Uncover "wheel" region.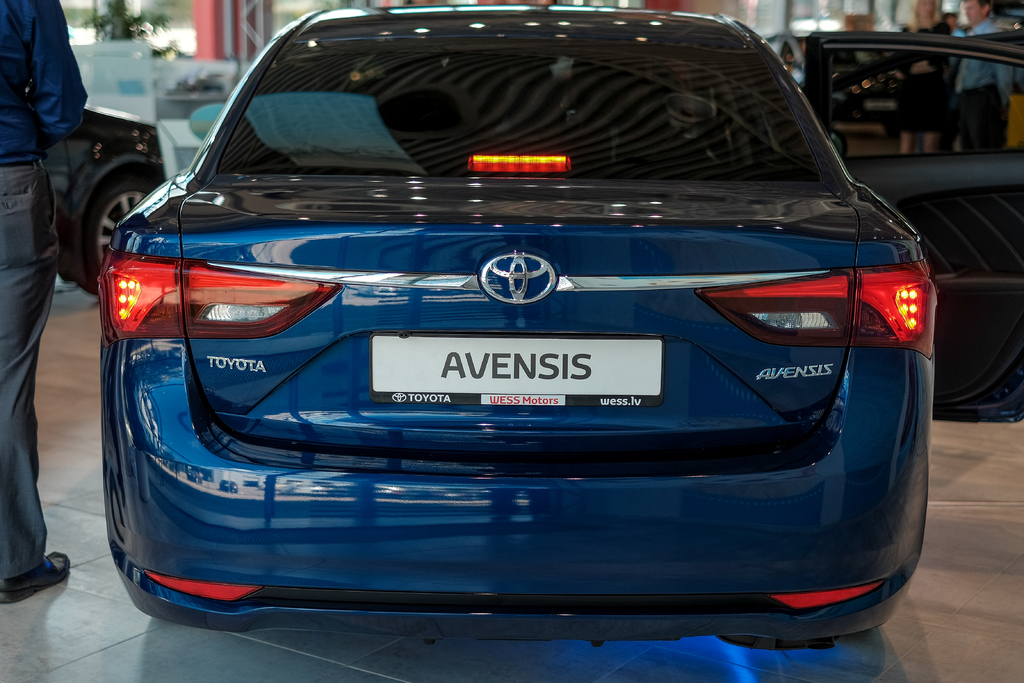
Uncovered: crop(74, 173, 165, 297).
